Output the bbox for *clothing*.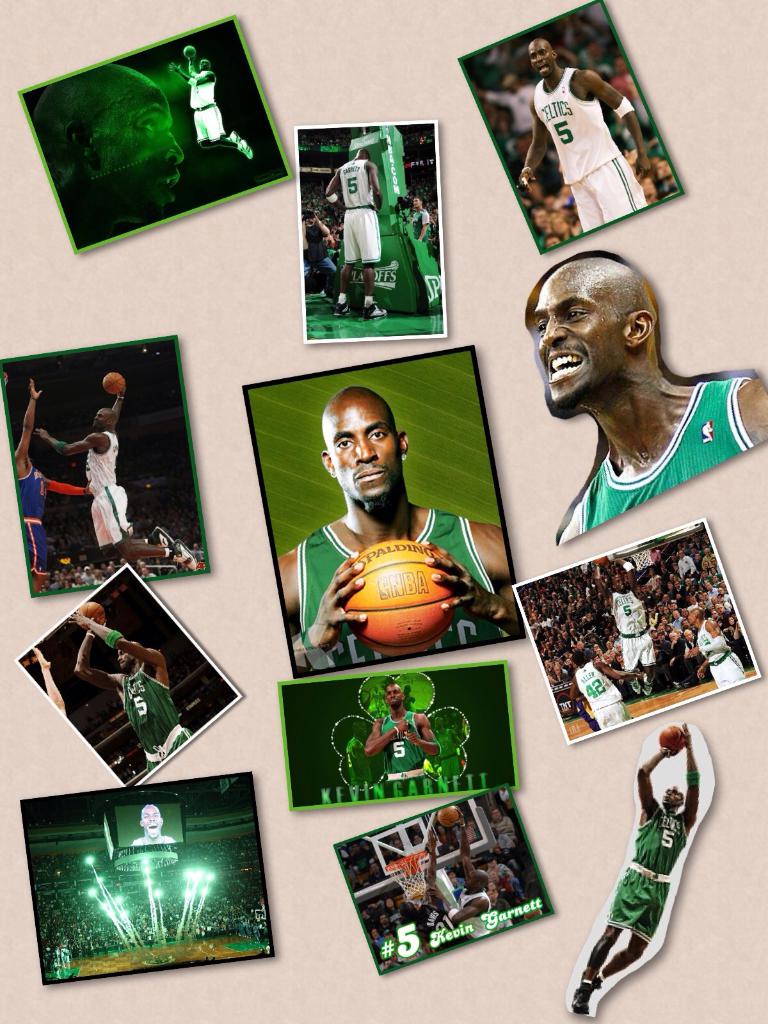
580 381 756 539.
